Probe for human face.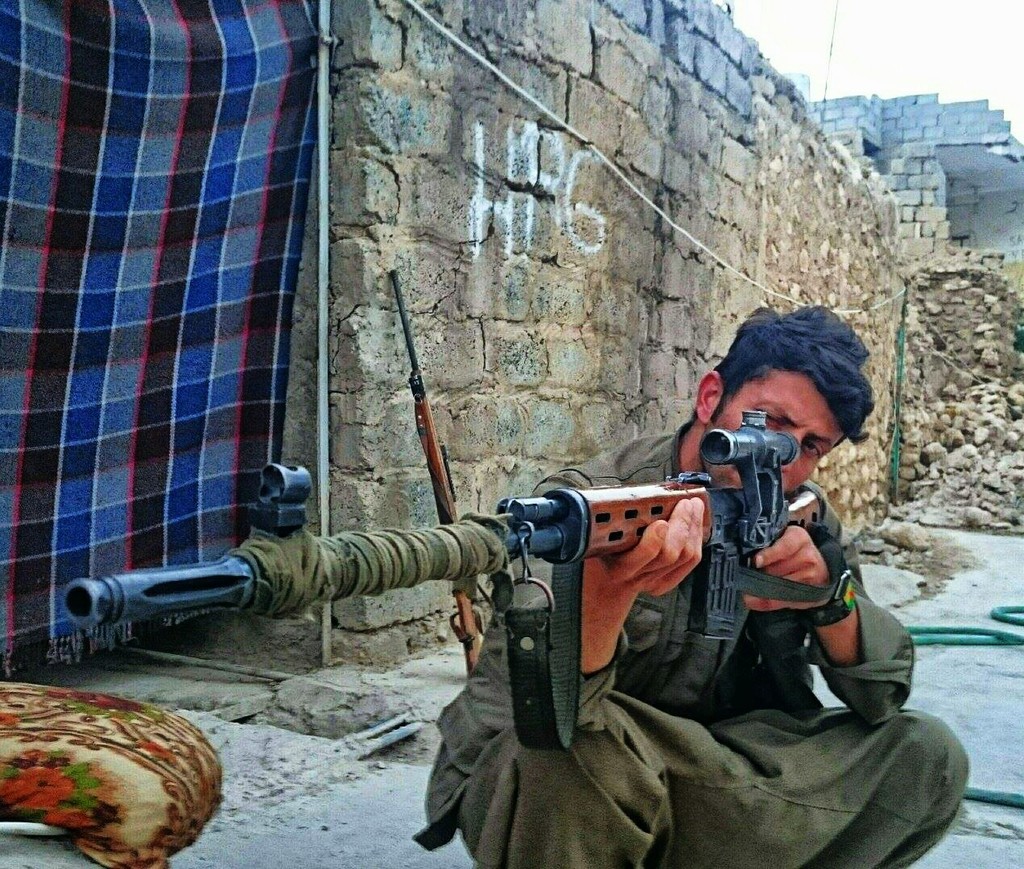
Probe result: [702, 366, 842, 491].
